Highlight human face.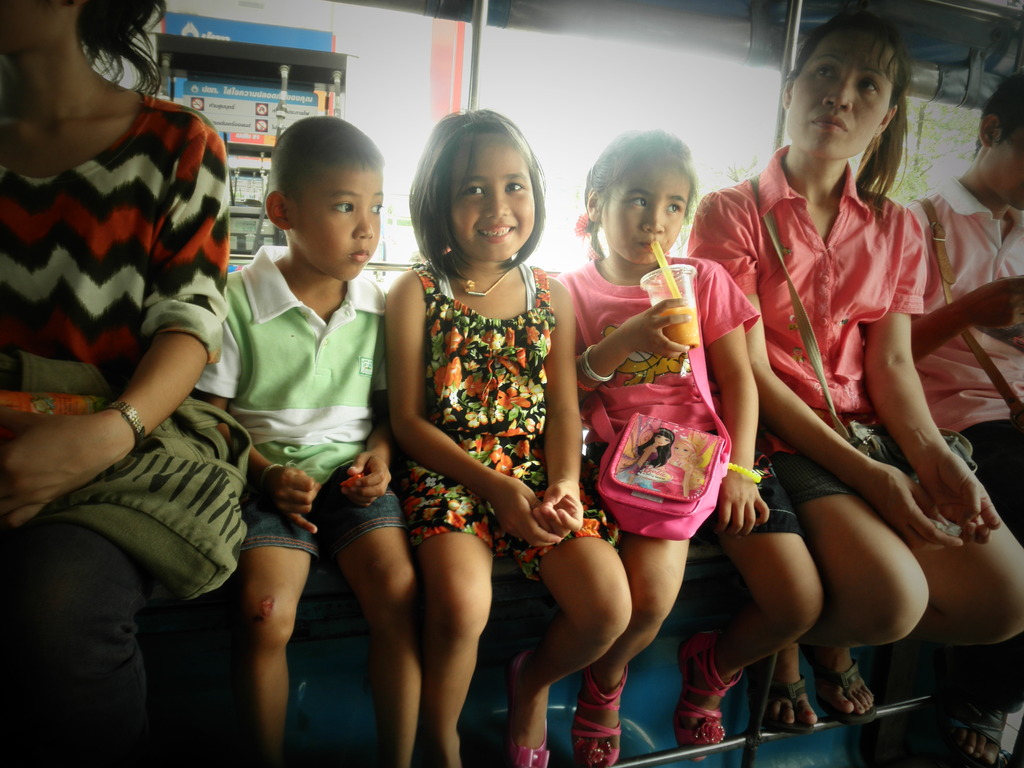
Highlighted region: 447, 134, 536, 259.
